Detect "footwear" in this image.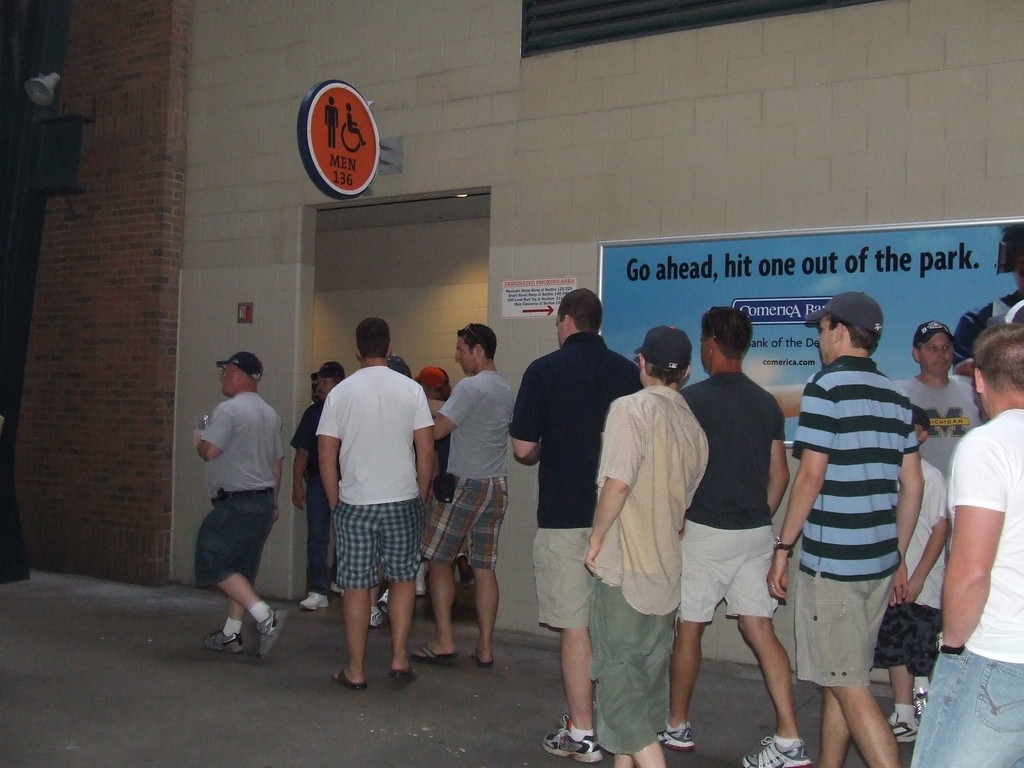
Detection: locate(884, 710, 918, 744).
